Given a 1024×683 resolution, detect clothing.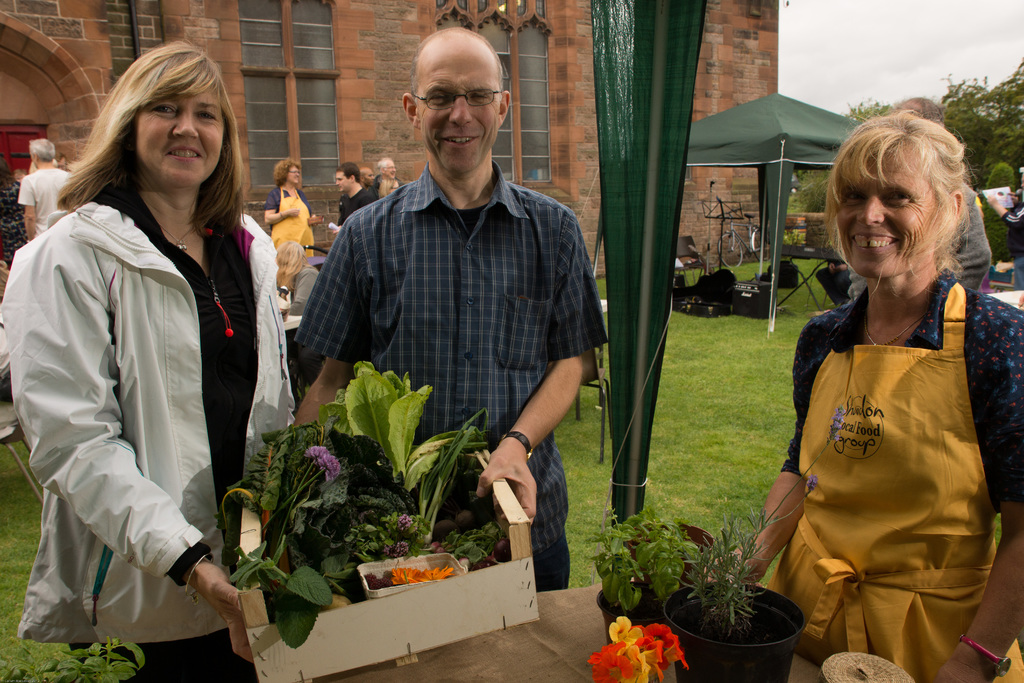
[x1=308, y1=120, x2=600, y2=586].
